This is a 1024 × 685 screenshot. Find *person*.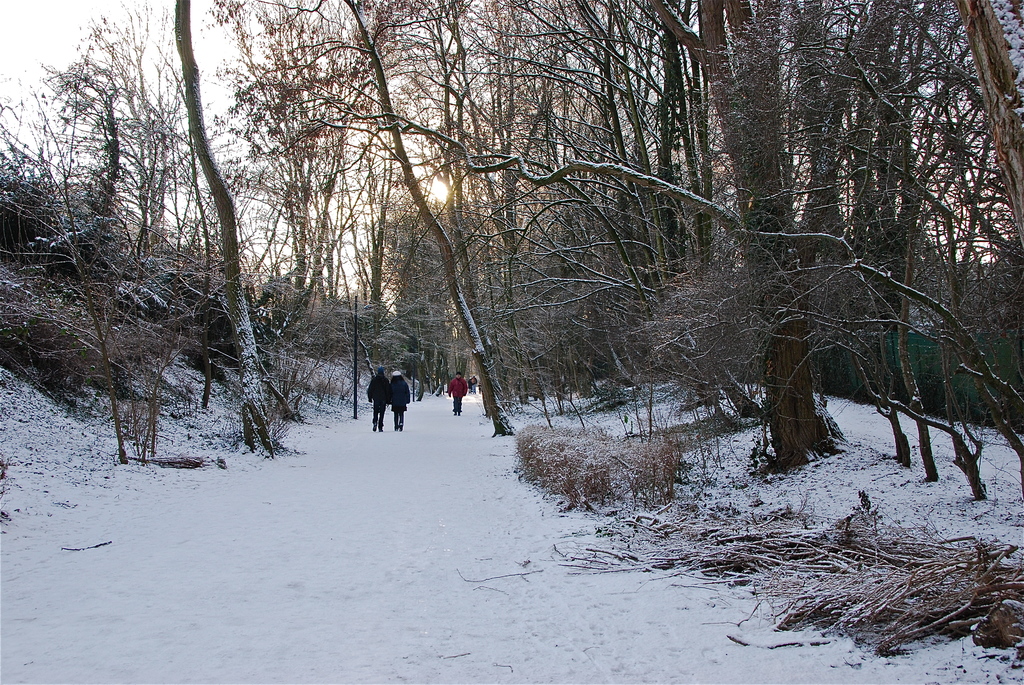
Bounding box: <region>443, 371, 470, 413</region>.
